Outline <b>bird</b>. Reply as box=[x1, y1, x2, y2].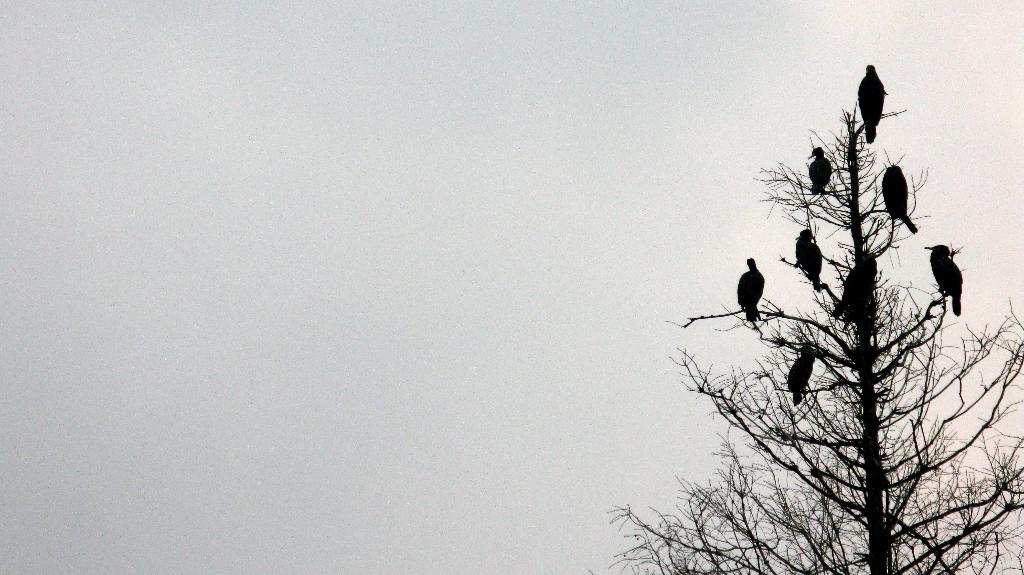
box=[832, 246, 882, 320].
